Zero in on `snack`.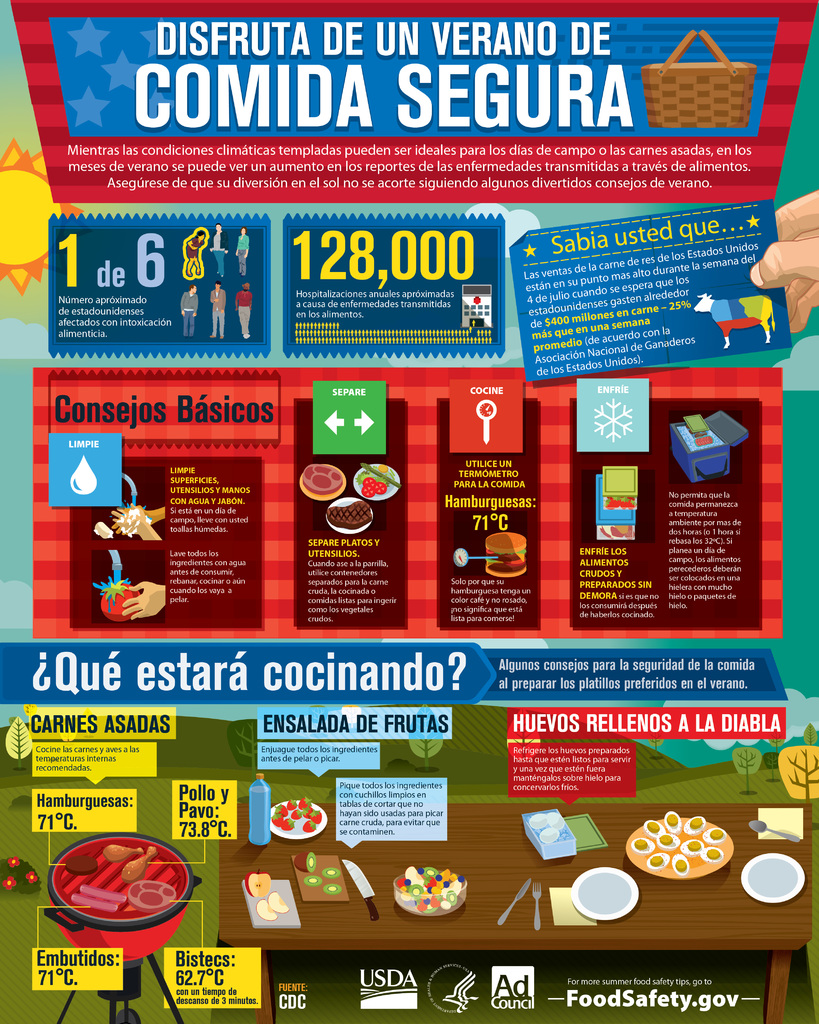
Zeroed in: left=628, top=809, right=743, bottom=892.
